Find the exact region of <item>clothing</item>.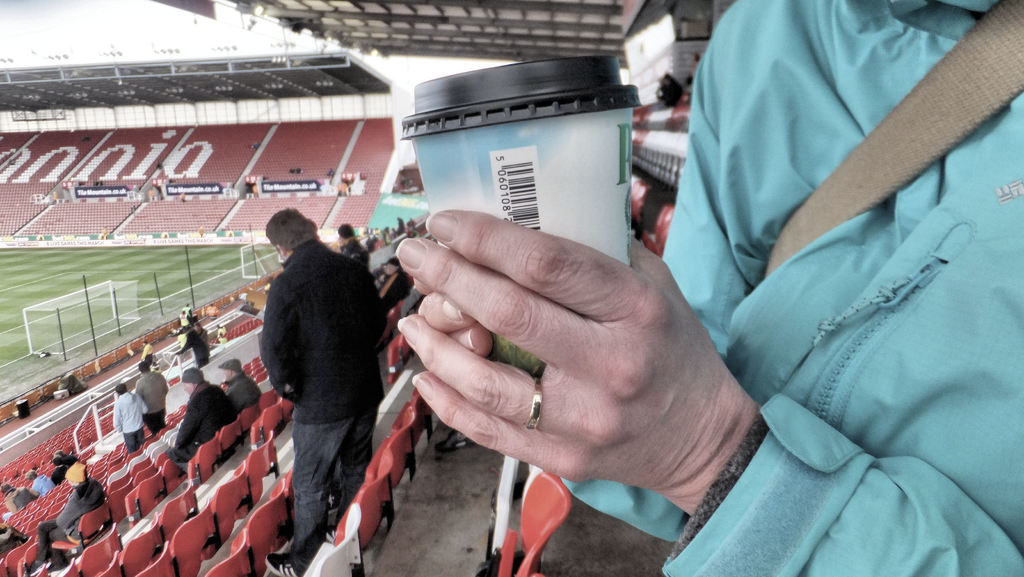
Exact region: {"left": 31, "top": 472, "right": 51, "bottom": 497}.
